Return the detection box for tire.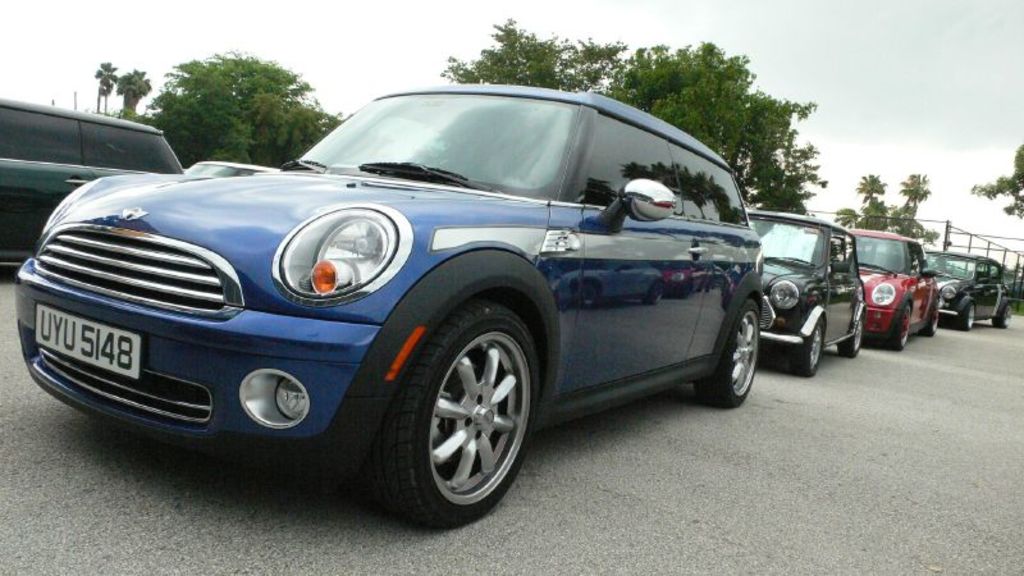
<bbox>919, 301, 940, 337</bbox>.
